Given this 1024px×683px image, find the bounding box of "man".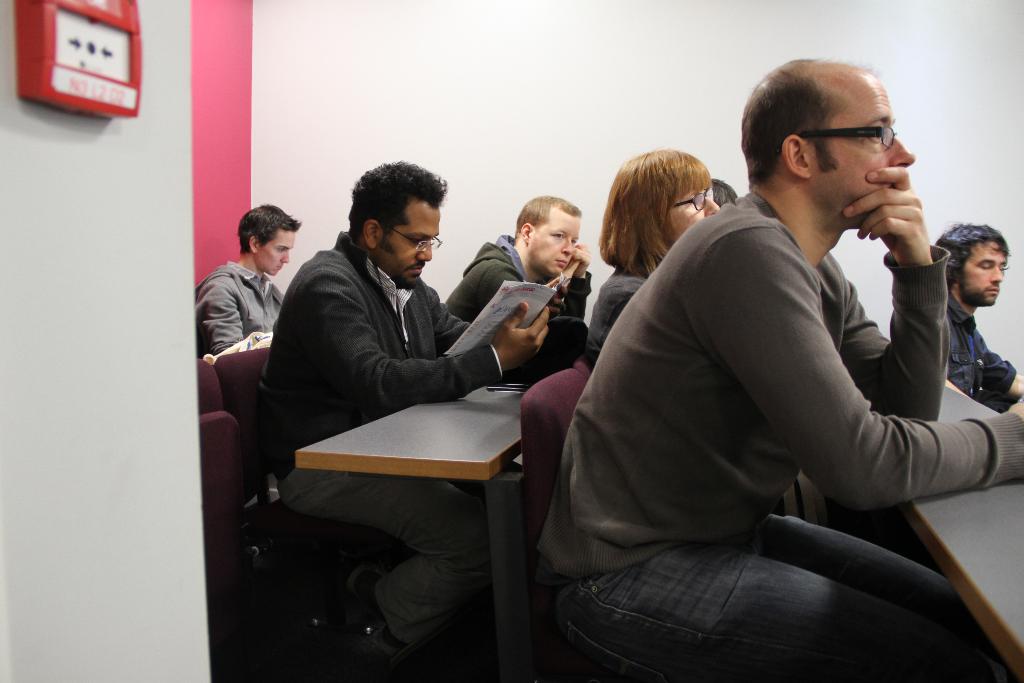
255/157/555/667.
